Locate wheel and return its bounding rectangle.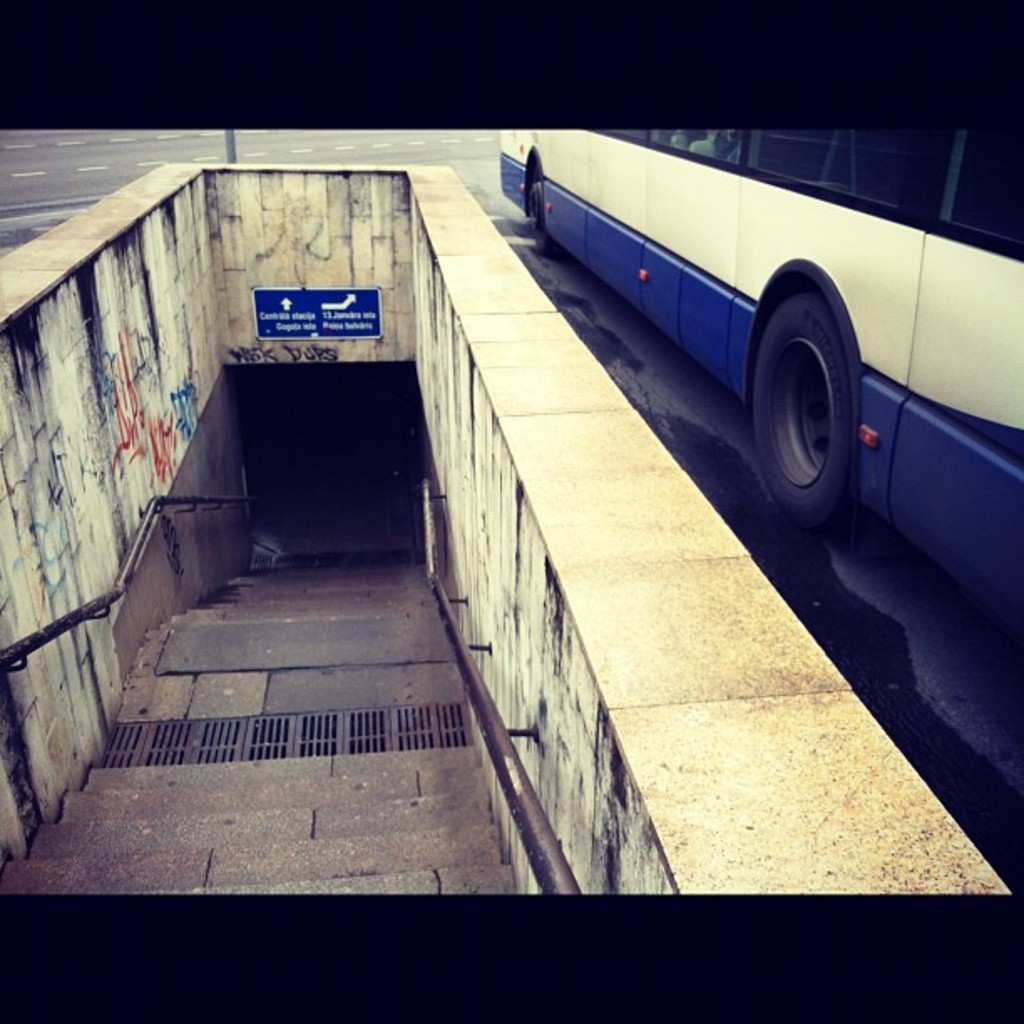
520, 162, 559, 249.
